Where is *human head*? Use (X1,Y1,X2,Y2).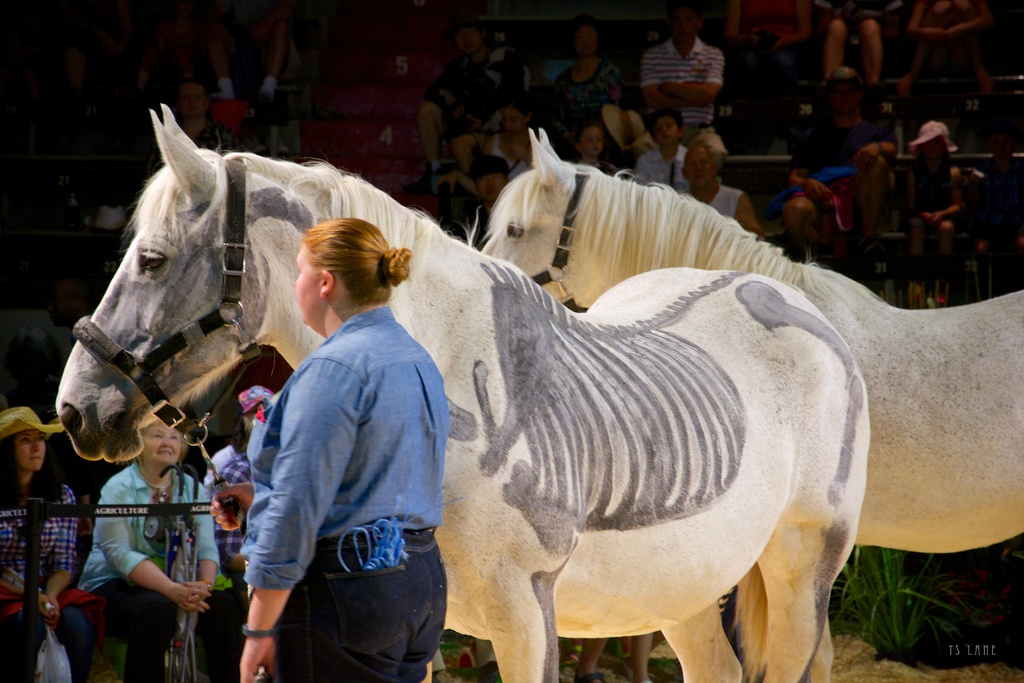
(453,17,477,48).
